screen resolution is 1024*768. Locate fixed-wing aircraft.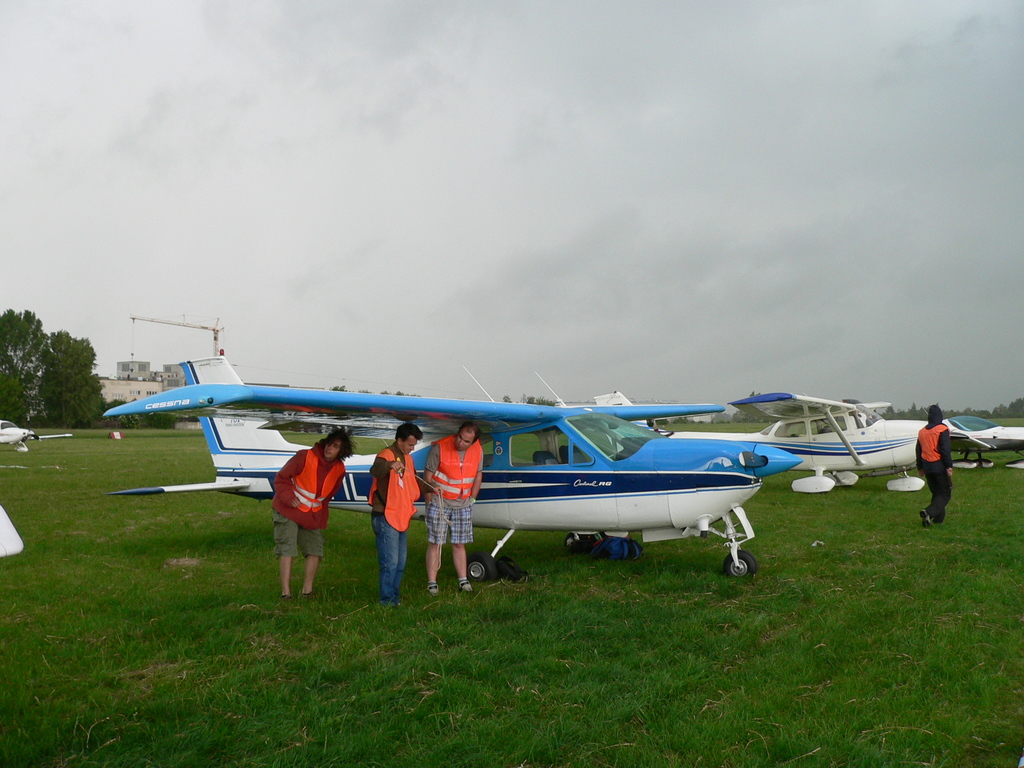
(938, 412, 1022, 470).
